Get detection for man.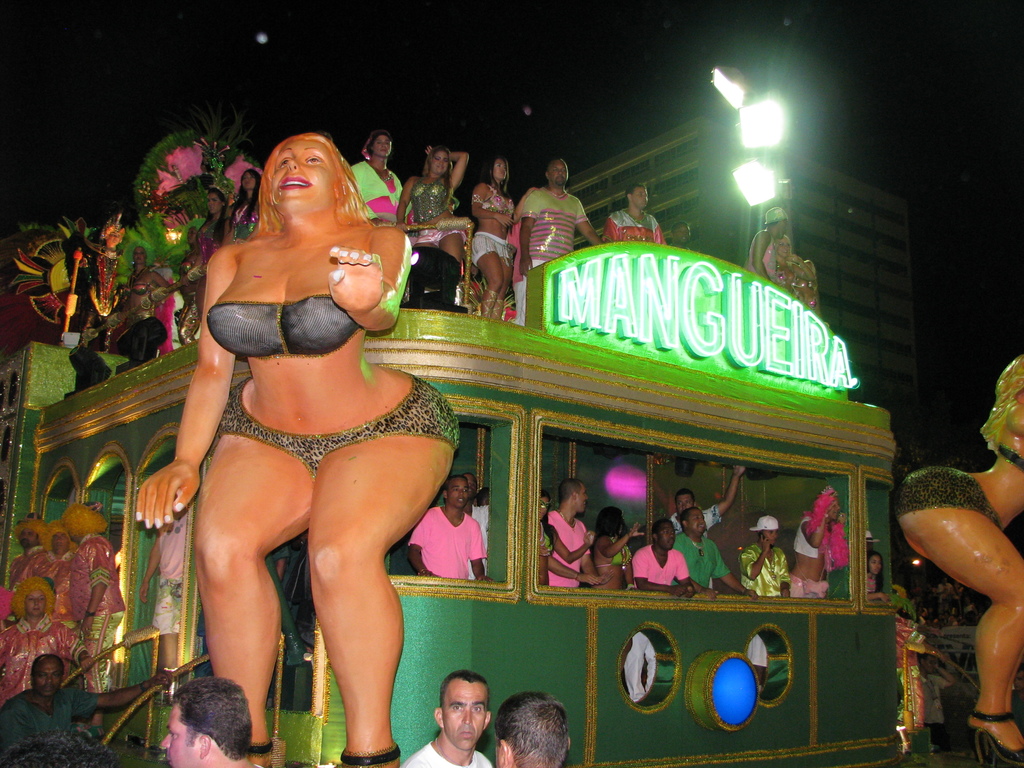
Detection: locate(676, 461, 749, 538).
